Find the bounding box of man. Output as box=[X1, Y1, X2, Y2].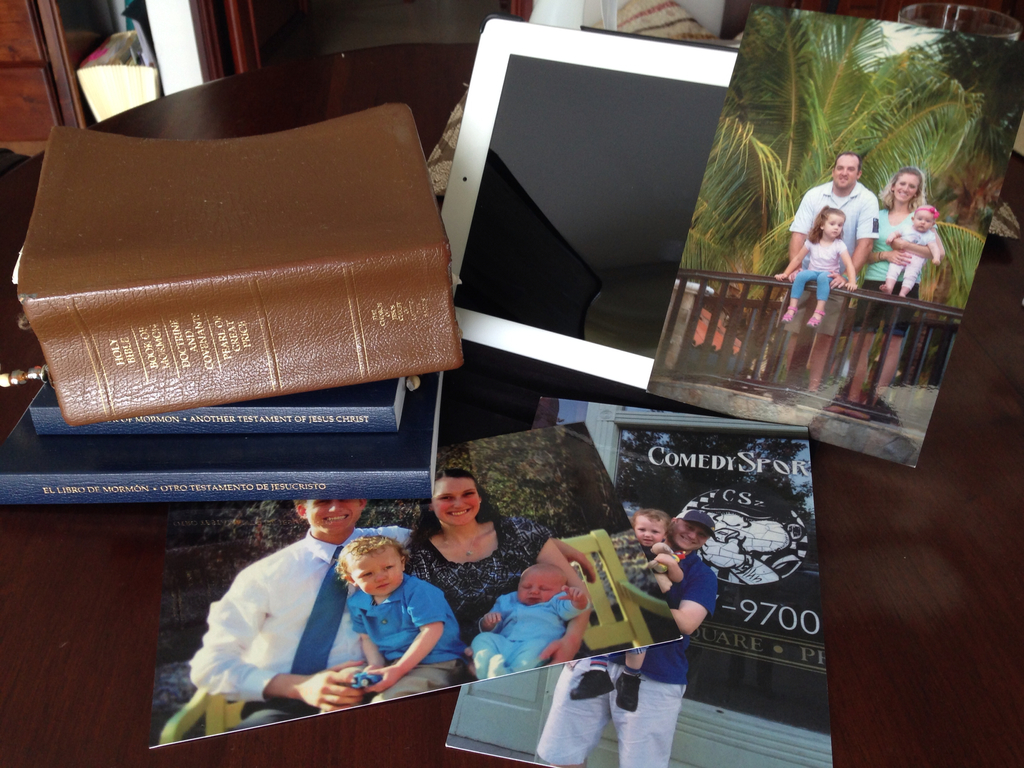
box=[532, 504, 734, 767].
